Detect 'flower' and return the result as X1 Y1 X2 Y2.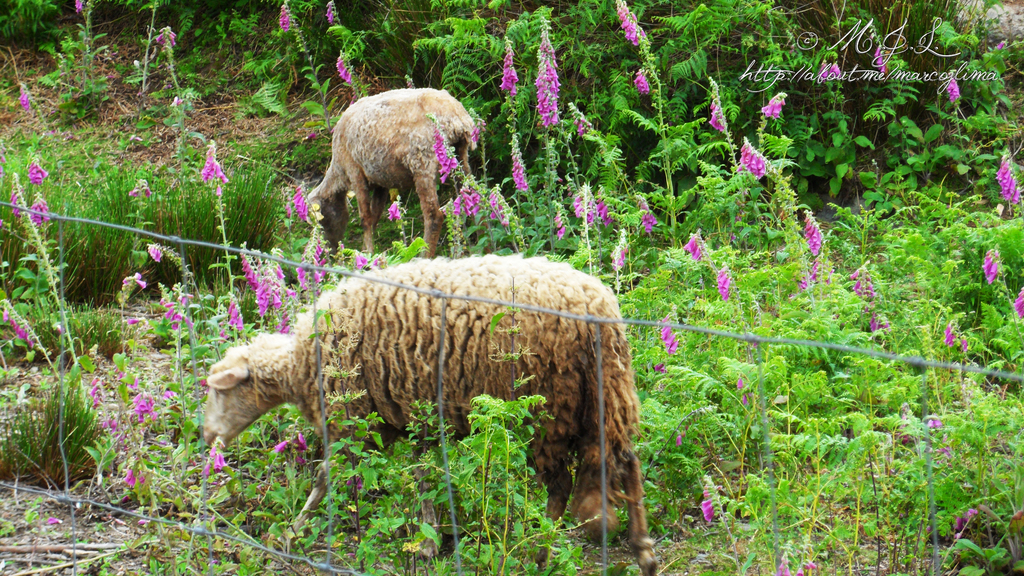
801 210 822 259.
